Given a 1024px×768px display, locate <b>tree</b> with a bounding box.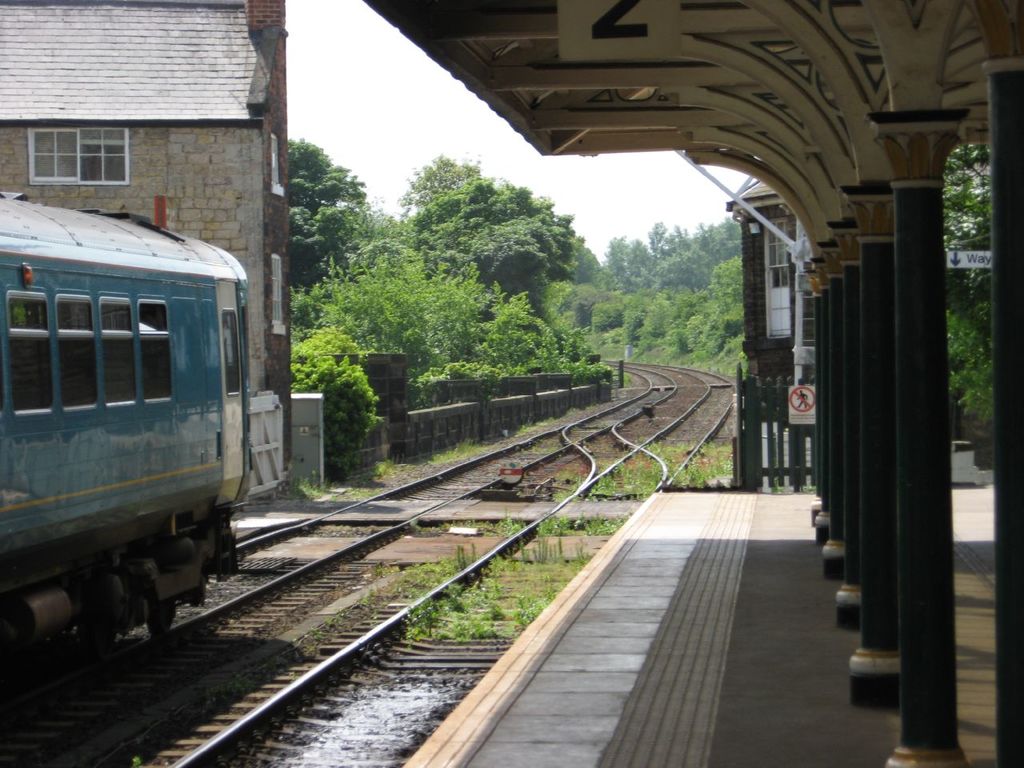
Located: 285:131:374:298.
